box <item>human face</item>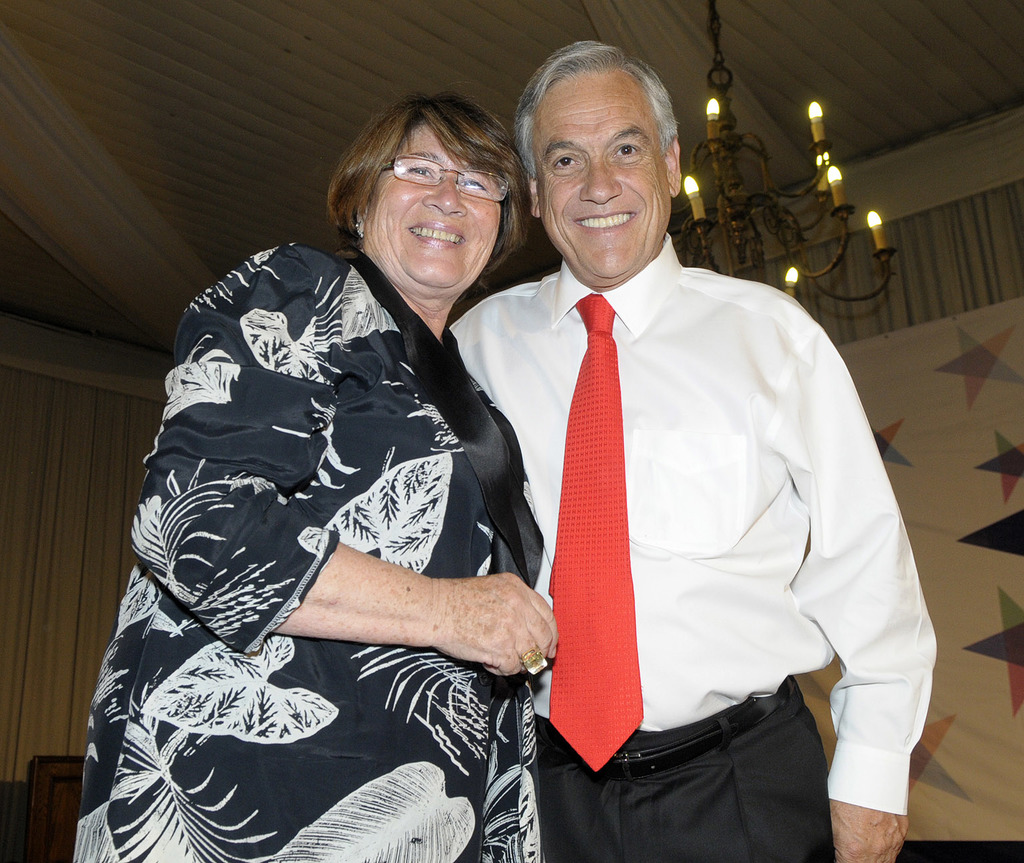
rect(534, 68, 665, 267)
